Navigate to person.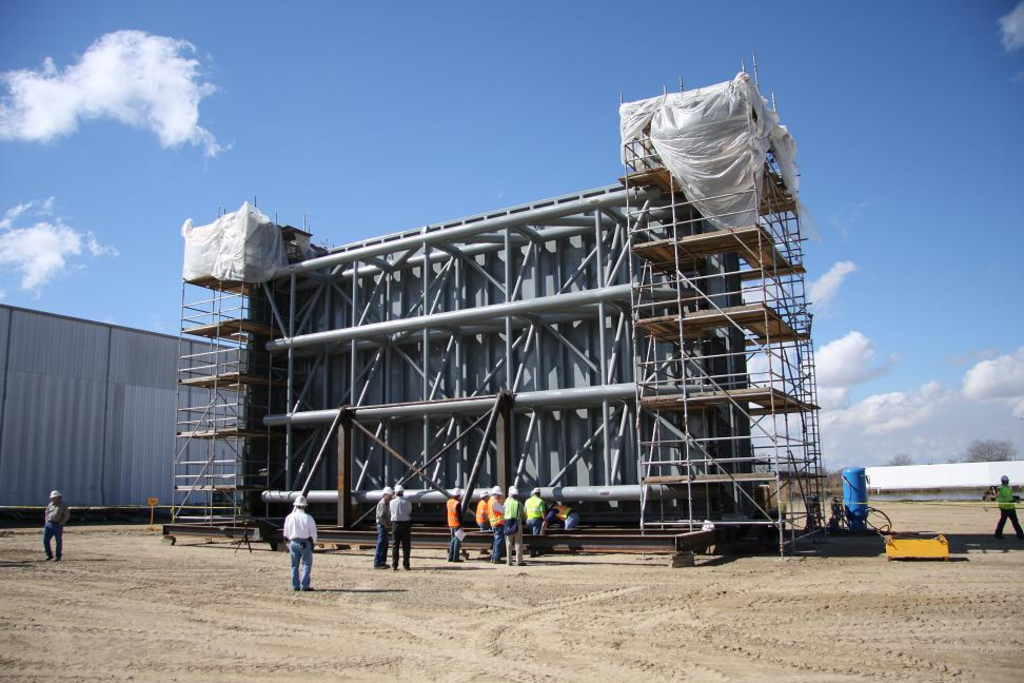
Navigation target: 981/473/1023/541.
